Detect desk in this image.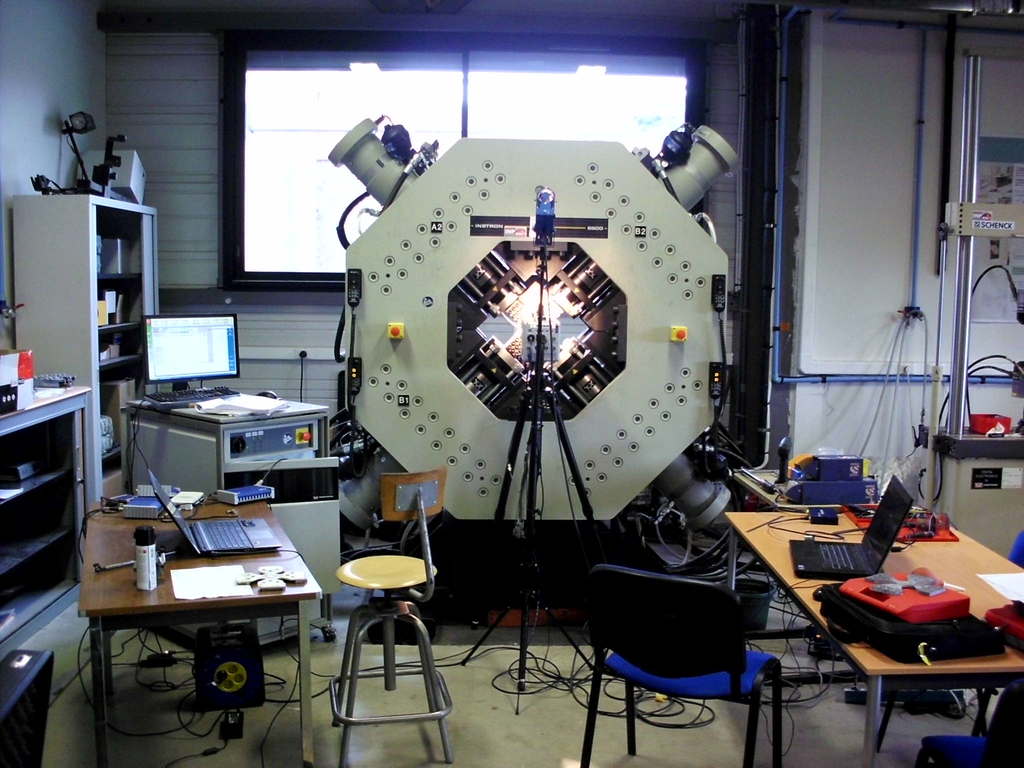
Detection: box(58, 488, 328, 755).
